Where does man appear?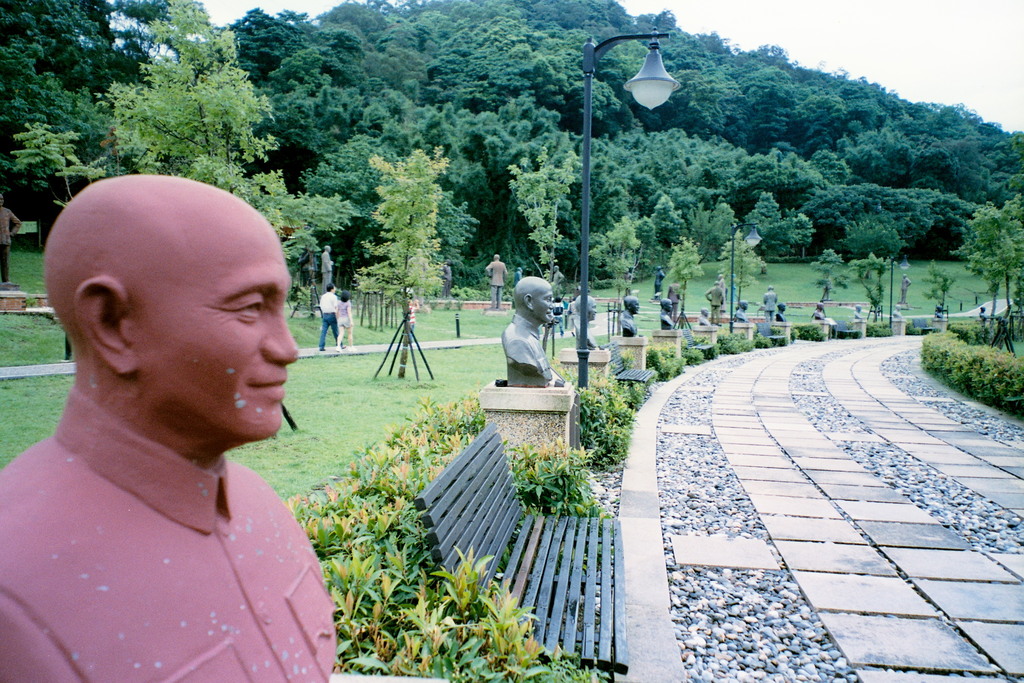
Appears at 323, 245, 335, 295.
